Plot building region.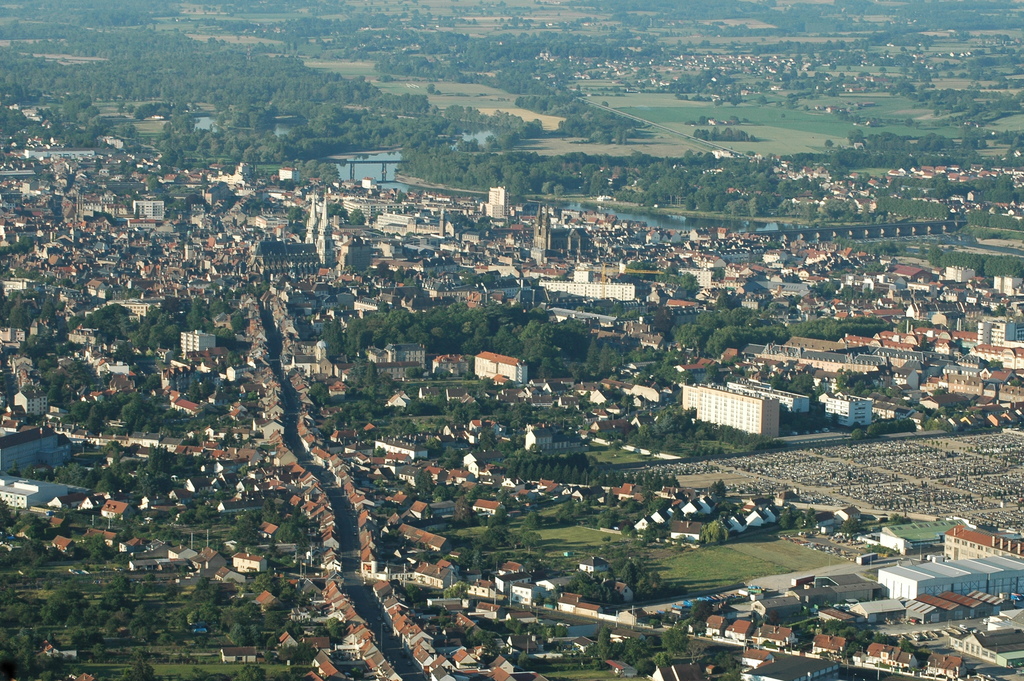
Plotted at l=99, t=197, r=112, b=204.
